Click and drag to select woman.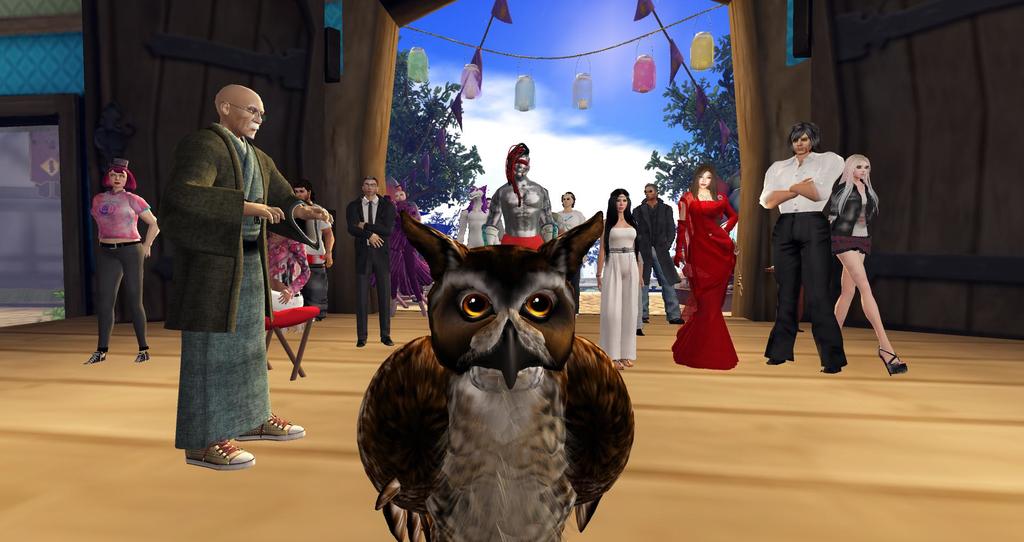
Selection: x1=668 y1=167 x2=744 y2=371.
